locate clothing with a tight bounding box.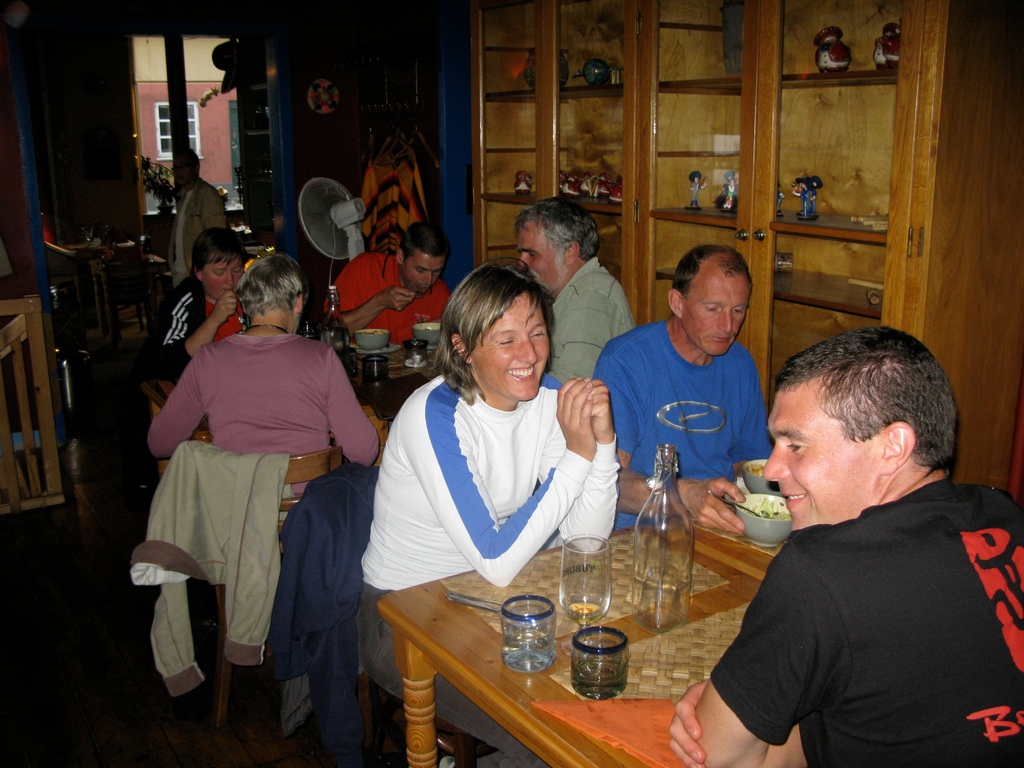
select_region(595, 324, 772, 524).
